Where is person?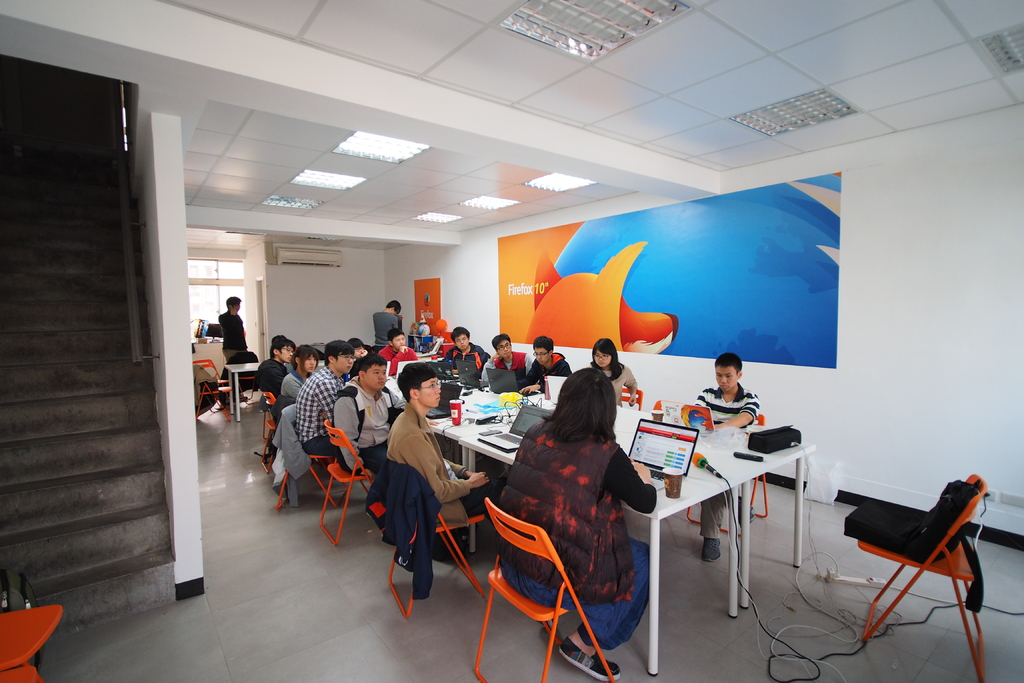
(x1=332, y1=357, x2=390, y2=474).
